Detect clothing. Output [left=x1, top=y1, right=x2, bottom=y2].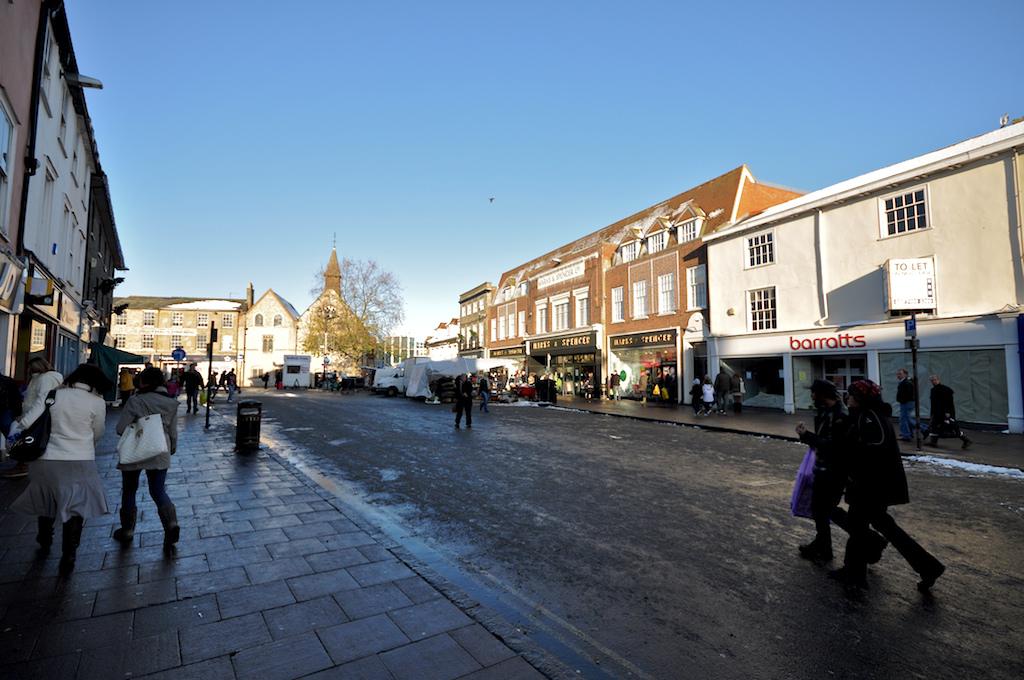
[left=610, top=373, right=619, bottom=402].
